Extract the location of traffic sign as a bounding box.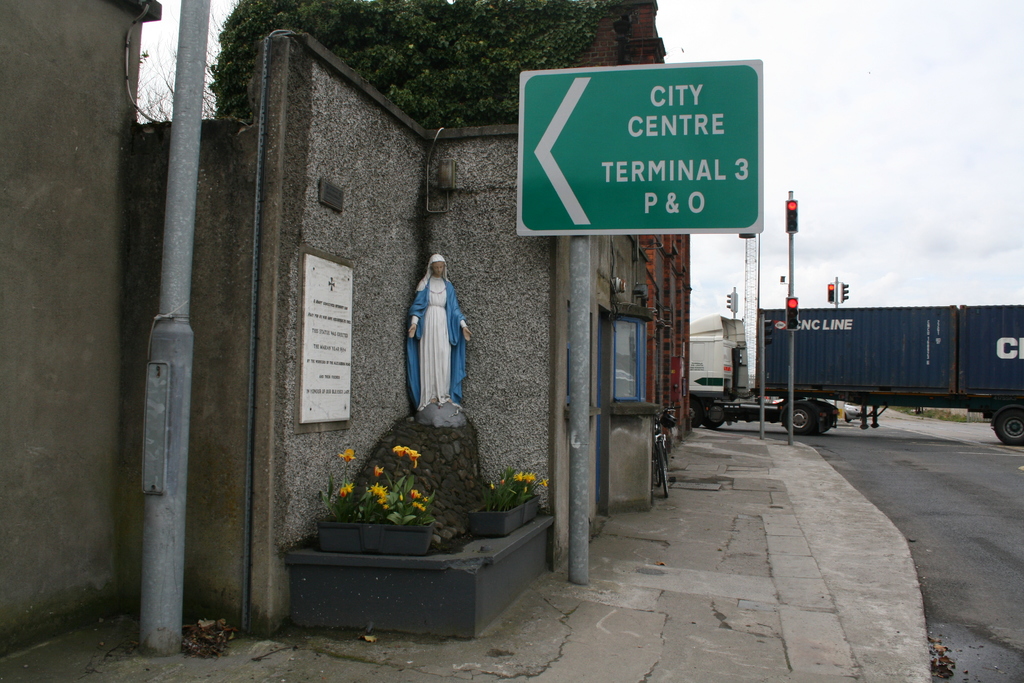
(left=511, top=57, right=764, bottom=235).
